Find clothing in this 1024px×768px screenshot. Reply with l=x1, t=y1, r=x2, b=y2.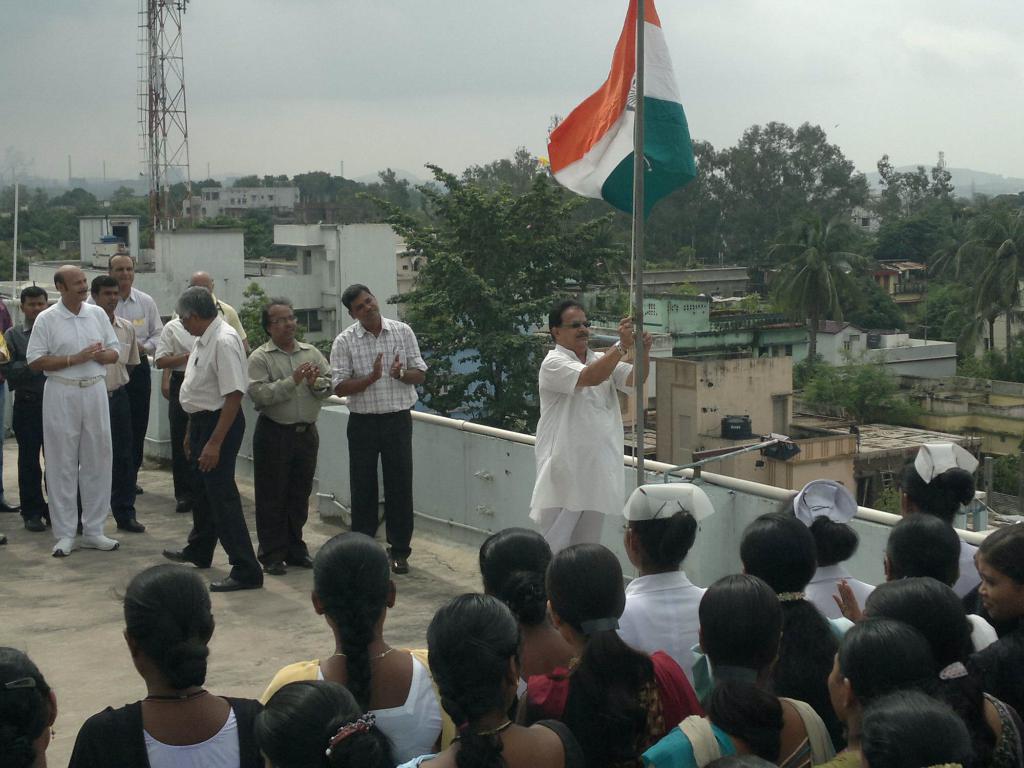
l=643, t=710, r=833, b=767.
